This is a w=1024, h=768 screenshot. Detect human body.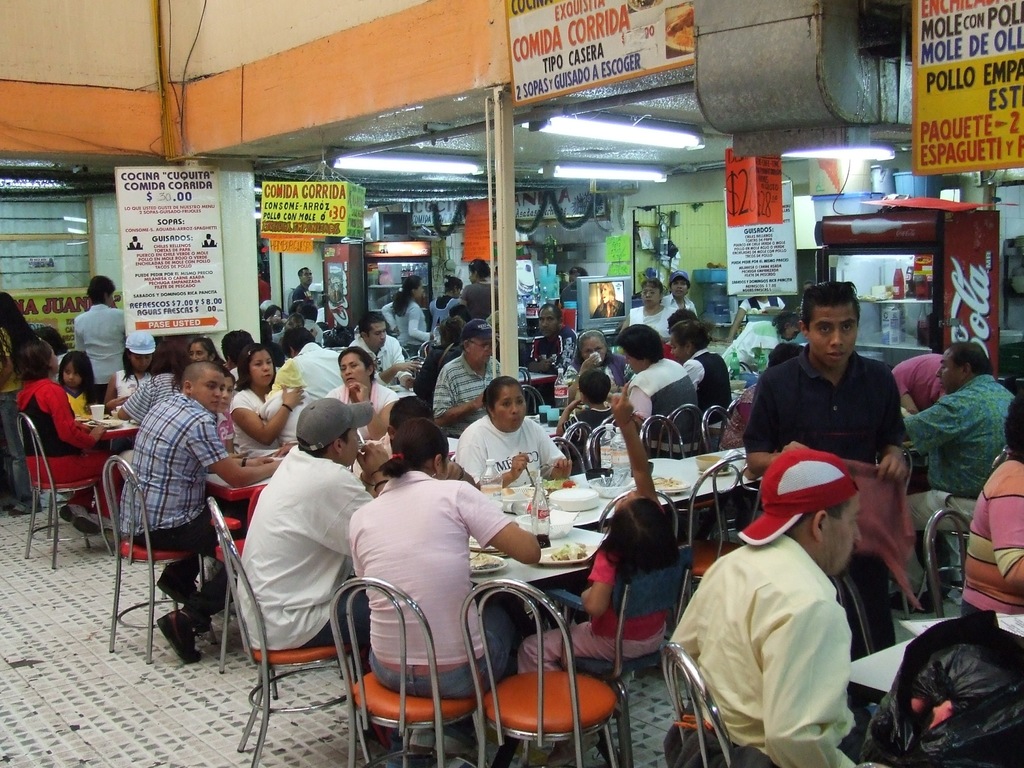
detection(886, 351, 954, 422).
